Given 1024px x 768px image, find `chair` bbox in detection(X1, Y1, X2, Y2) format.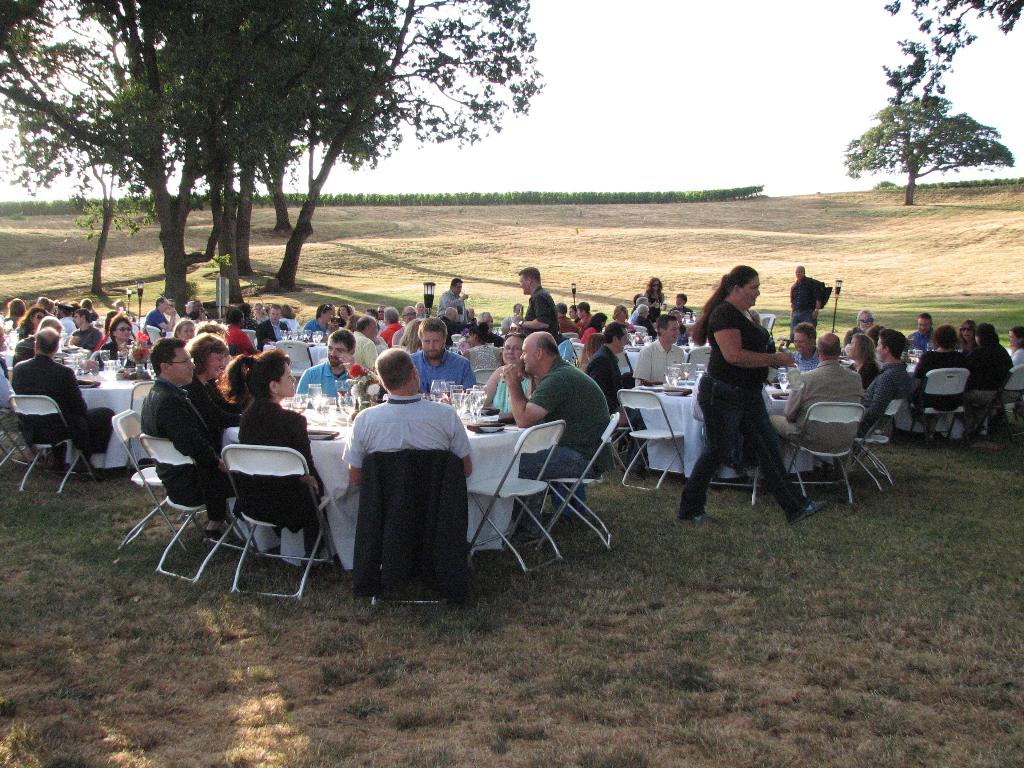
detection(685, 344, 711, 368).
